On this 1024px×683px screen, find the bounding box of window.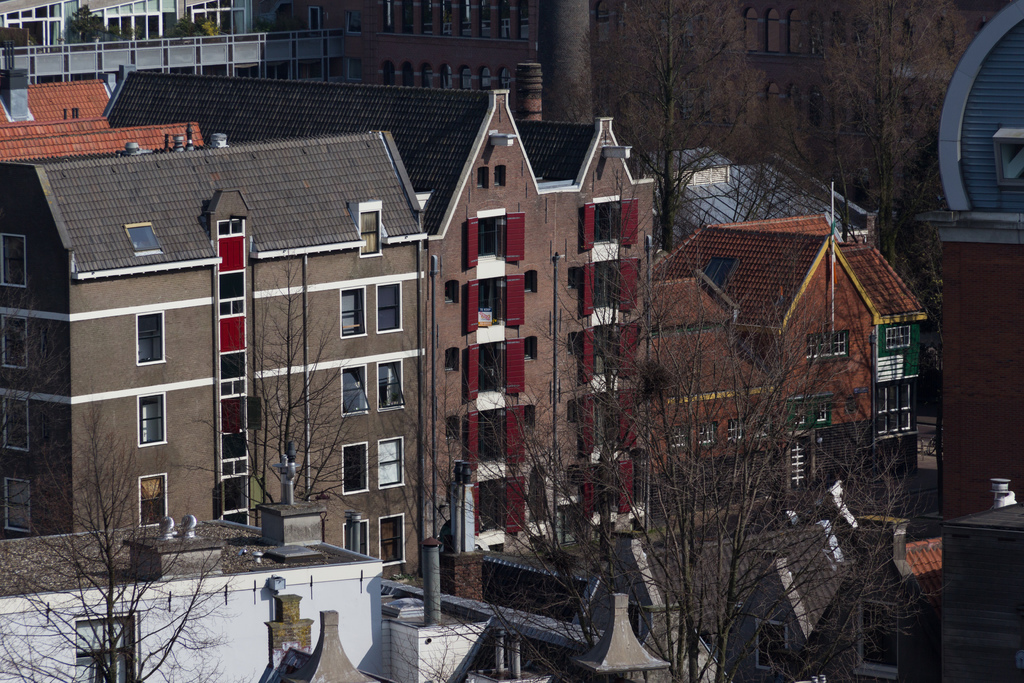
Bounding box: Rect(221, 402, 244, 428).
